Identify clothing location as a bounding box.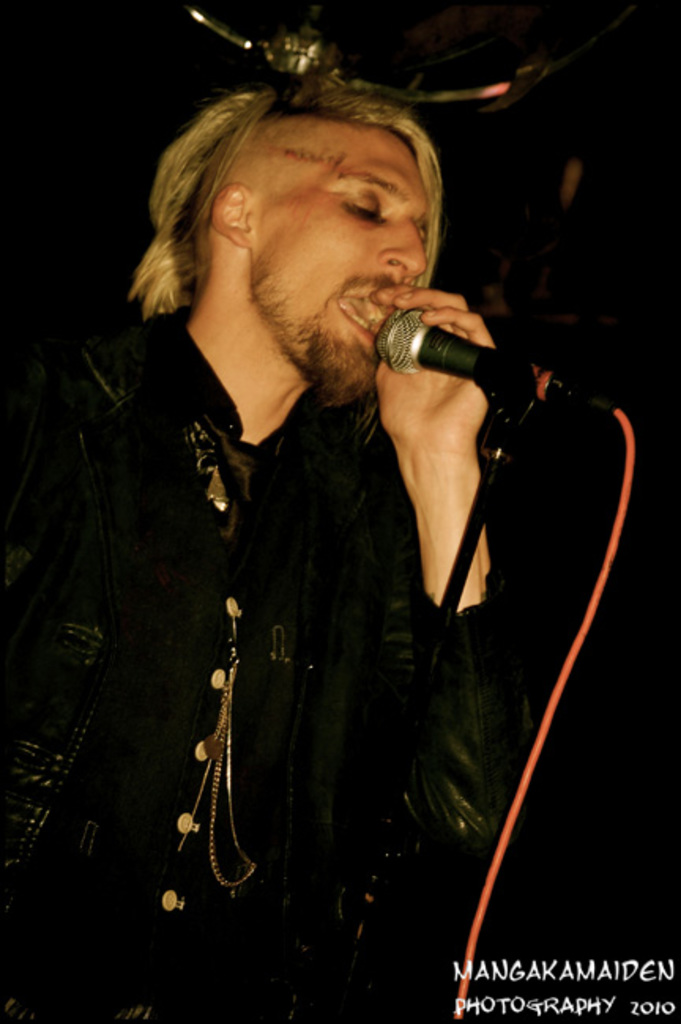
x1=109 y1=203 x2=637 y2=1013.
